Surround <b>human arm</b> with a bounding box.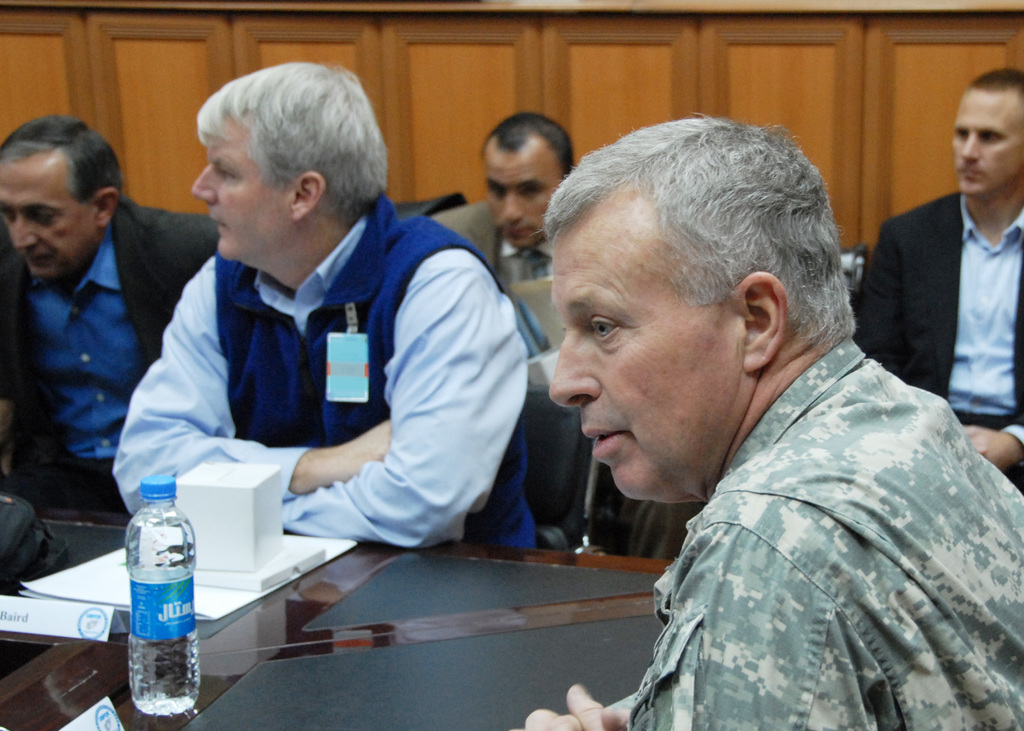
851,202,1004,470.
